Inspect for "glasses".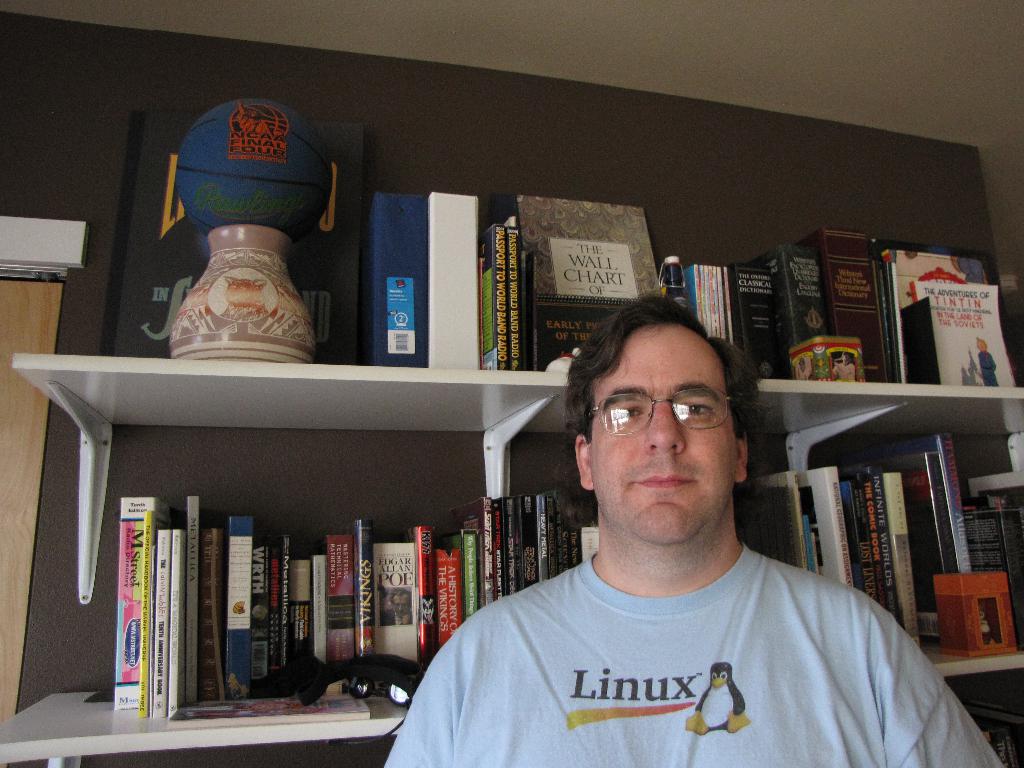
Inspection: bbox=(594, 396, 742, 451).
